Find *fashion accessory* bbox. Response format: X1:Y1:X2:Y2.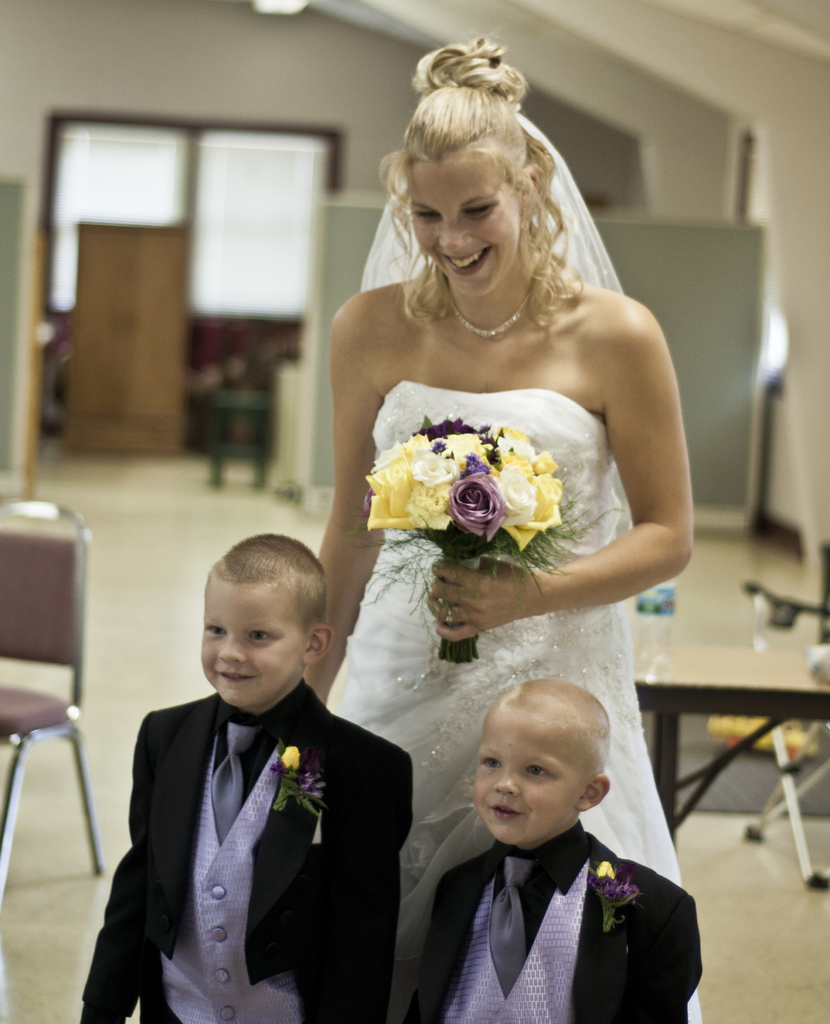
211:719:260:847.
